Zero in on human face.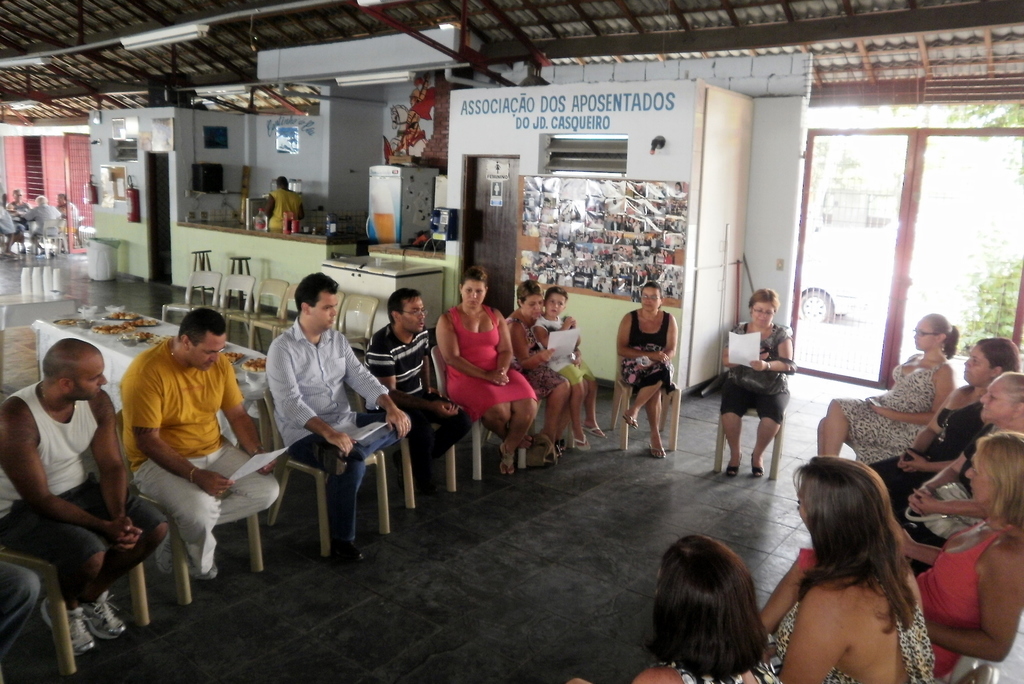
Zeroed in: bbox=[979, 383, 1010, 423].
